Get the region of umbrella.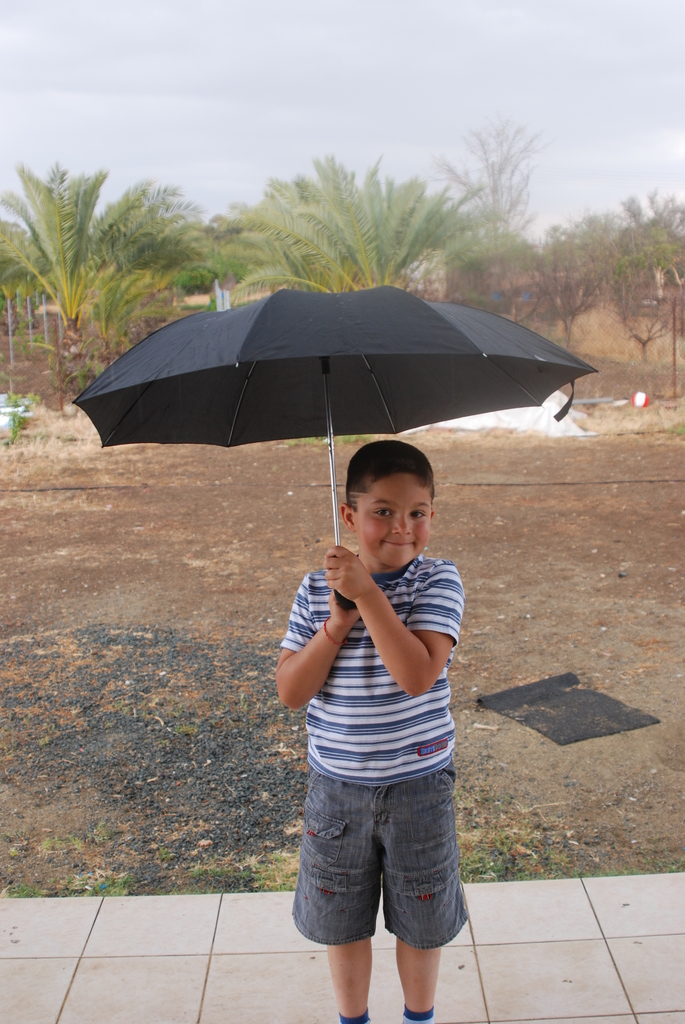
53,286,602,611.
